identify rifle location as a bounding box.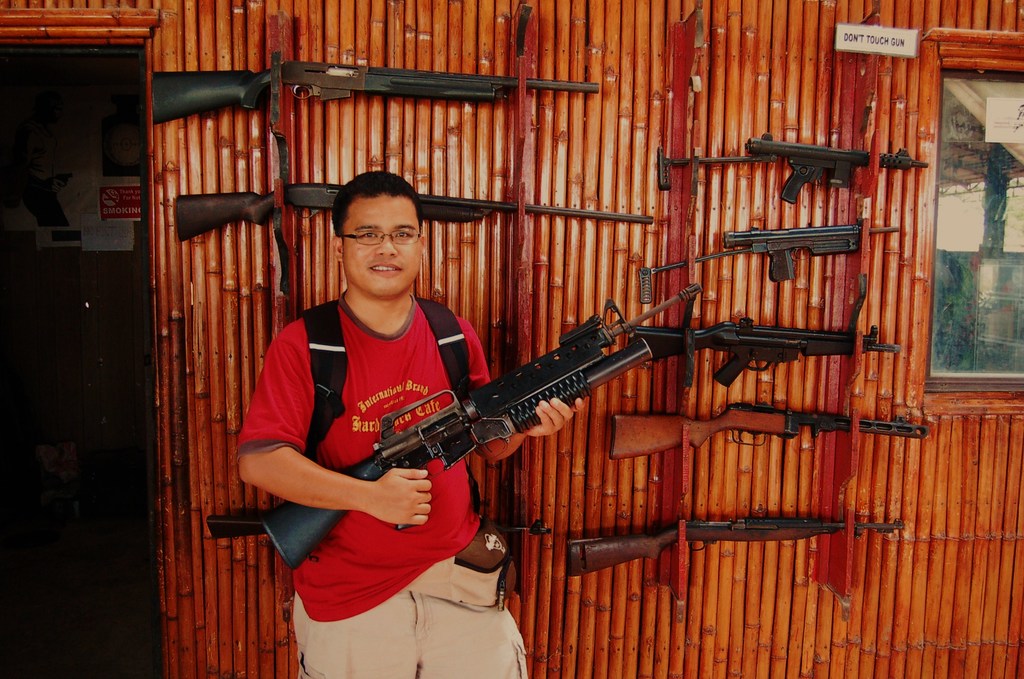
[141, 48, 600, 131].
